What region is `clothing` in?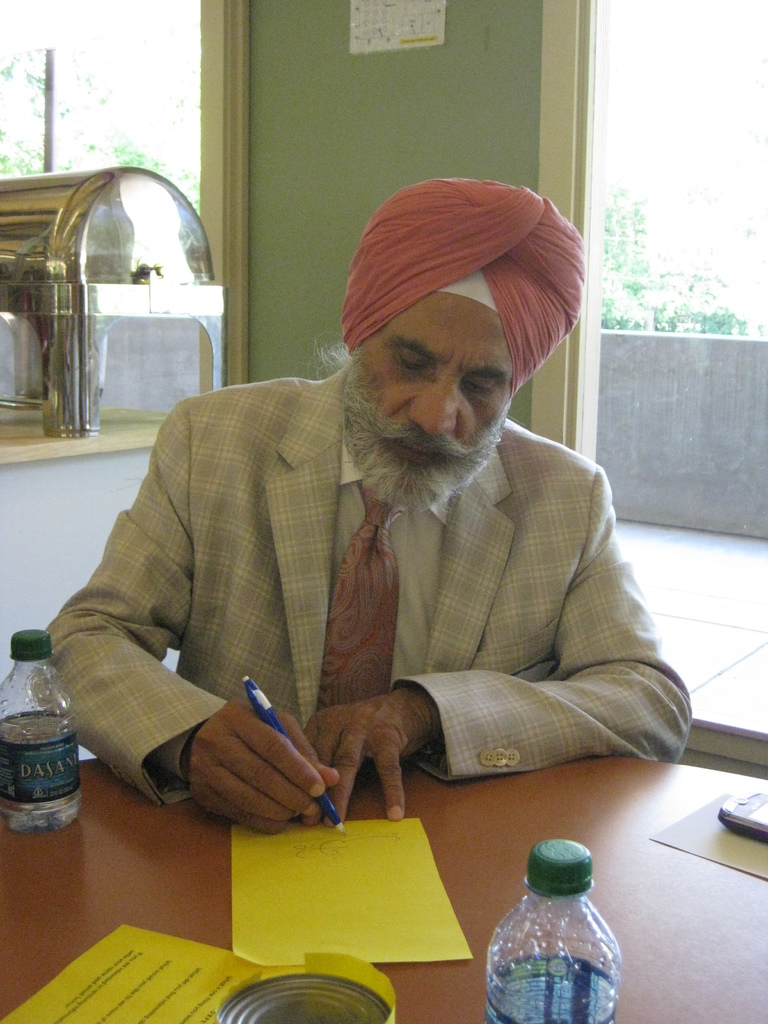
select_region(42, 351, 696, 808).
